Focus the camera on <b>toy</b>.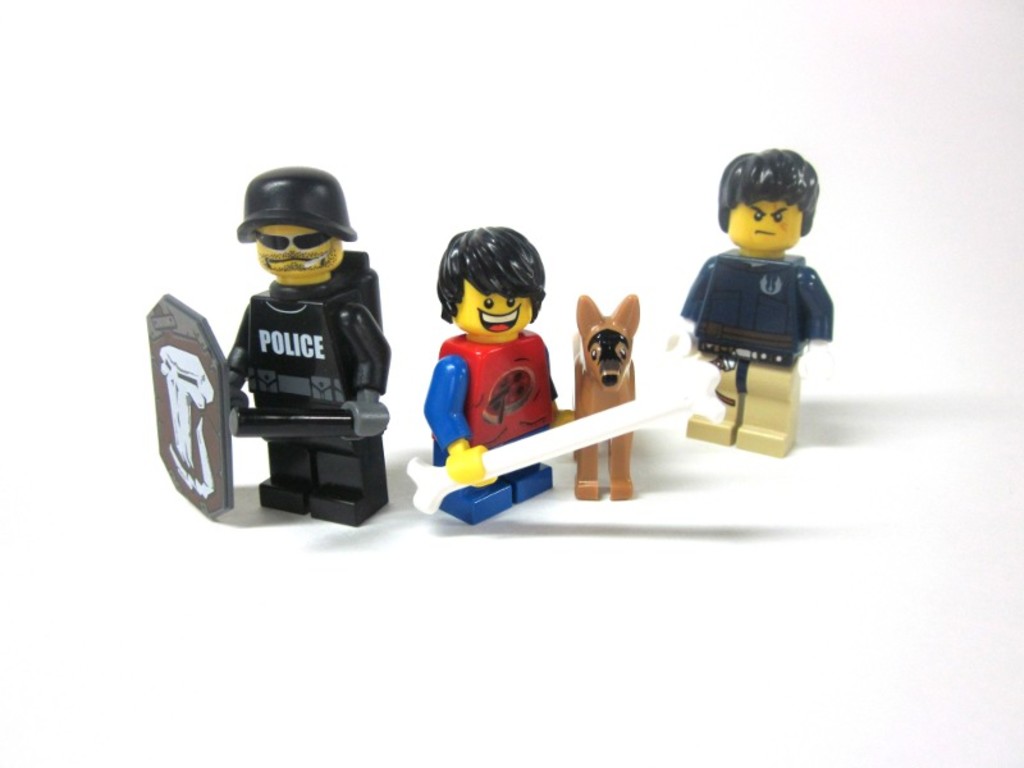
Focus region: left=232, top=406, right=357, bottom=445.
